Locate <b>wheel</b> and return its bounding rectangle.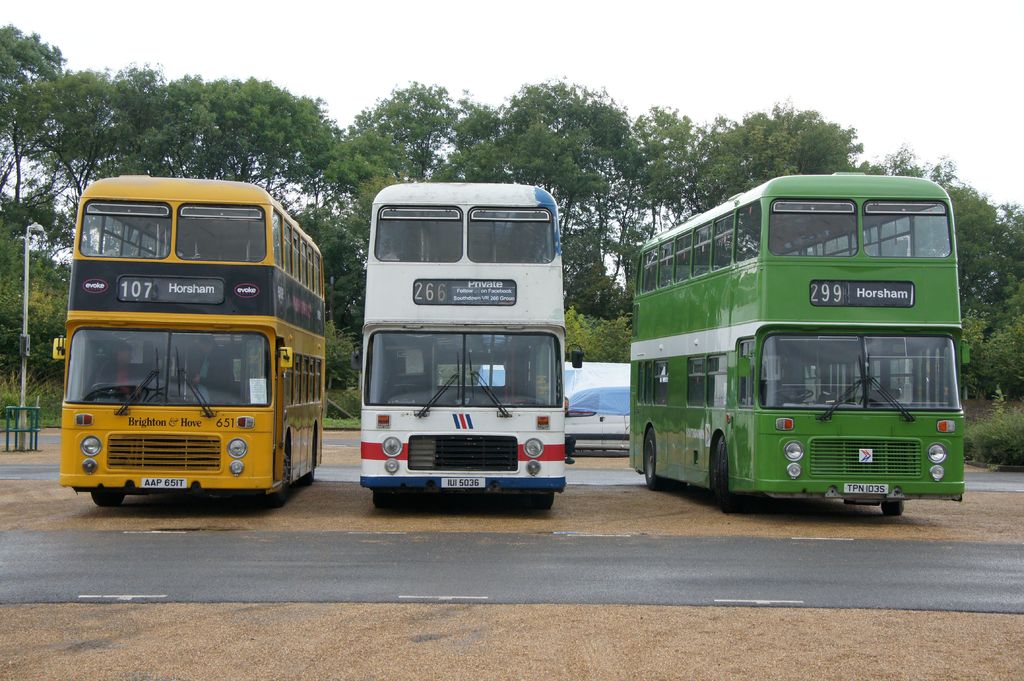
Rect(374, 482, 393, 507).
